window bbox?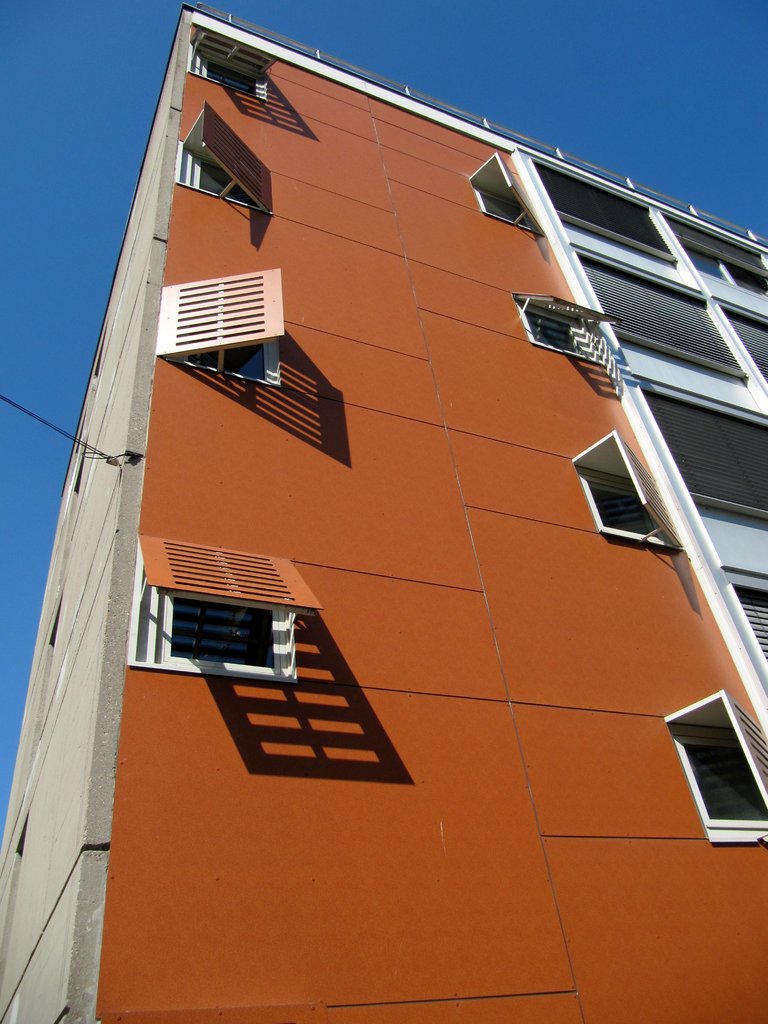
x1=531, y1=153, x2=677, y2=268
